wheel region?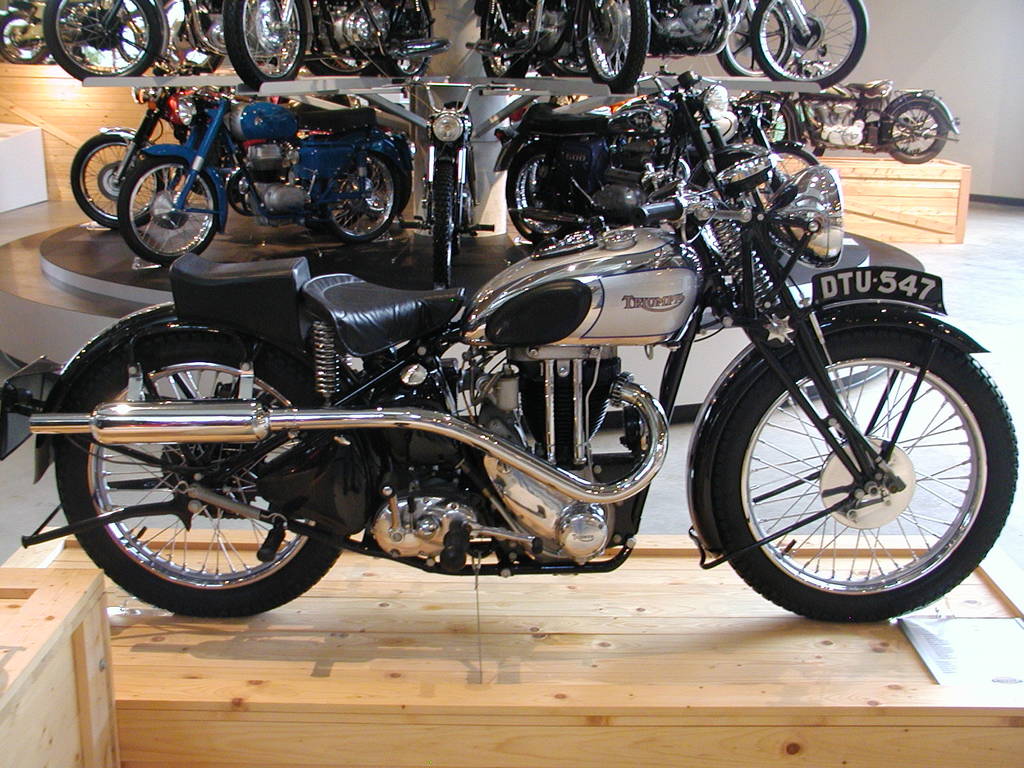
BBox(704, 291, 1020, 622)
